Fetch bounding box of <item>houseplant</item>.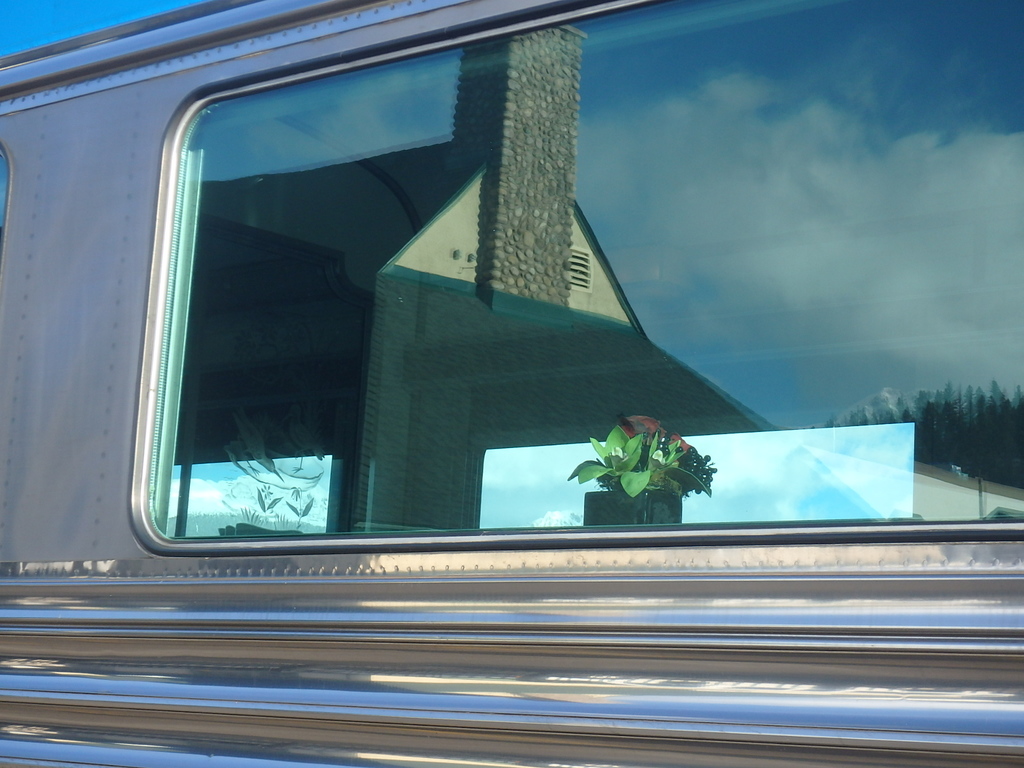
Bbox: 562:410:717:527.
